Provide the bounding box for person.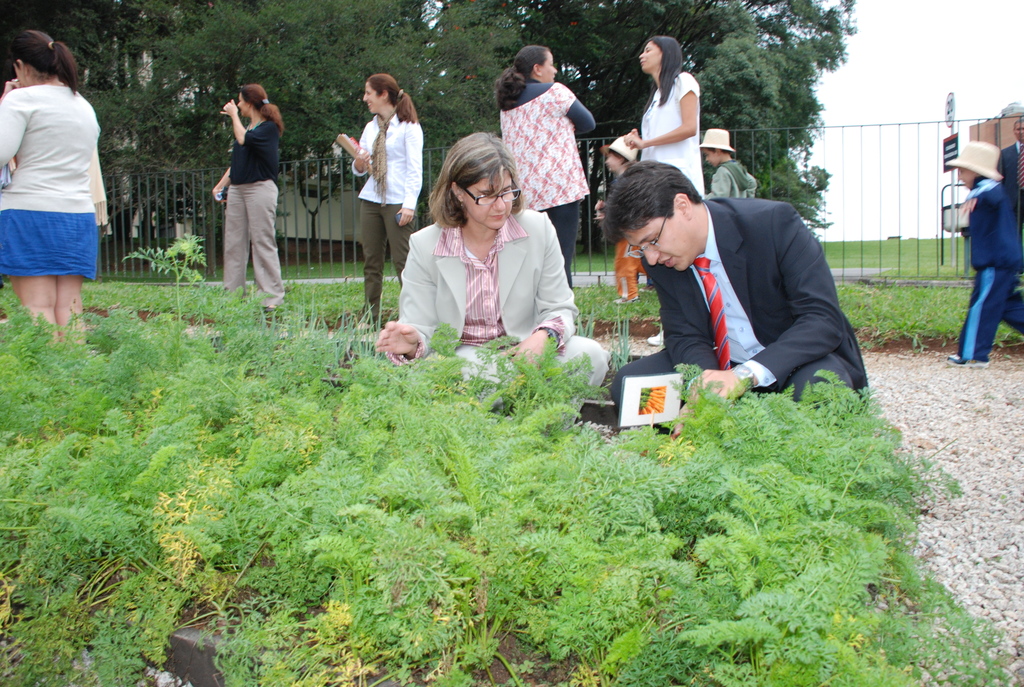
0, 24, 94, 347.
